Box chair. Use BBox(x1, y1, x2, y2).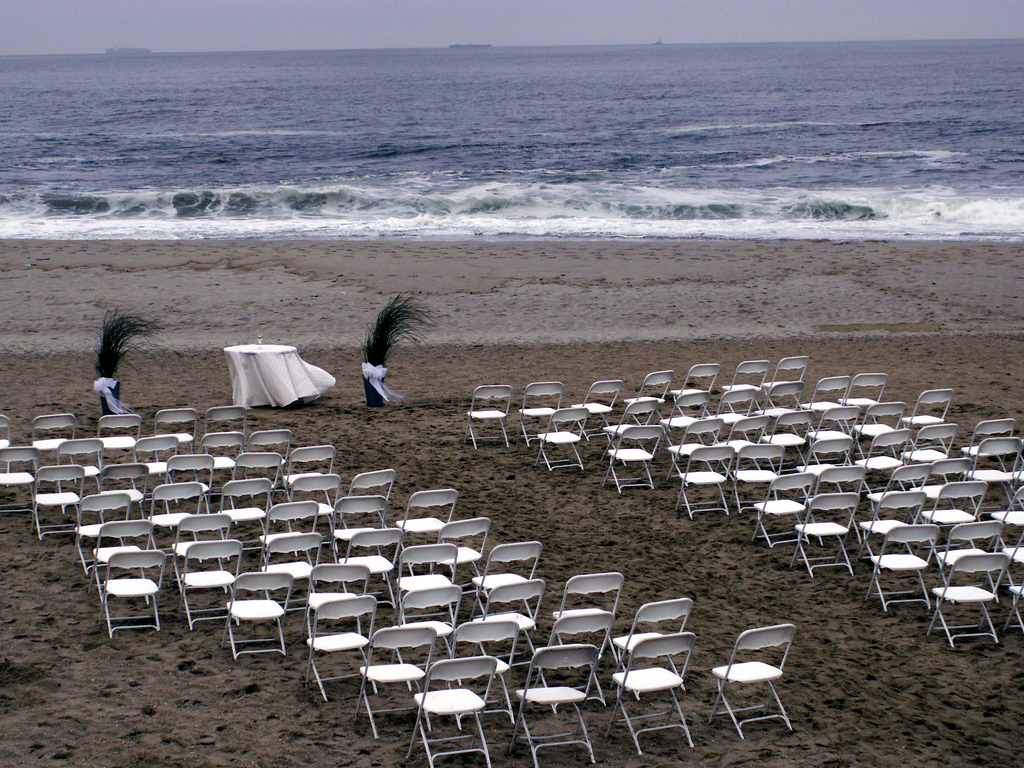
BBox(718, 361, 765, 394).
